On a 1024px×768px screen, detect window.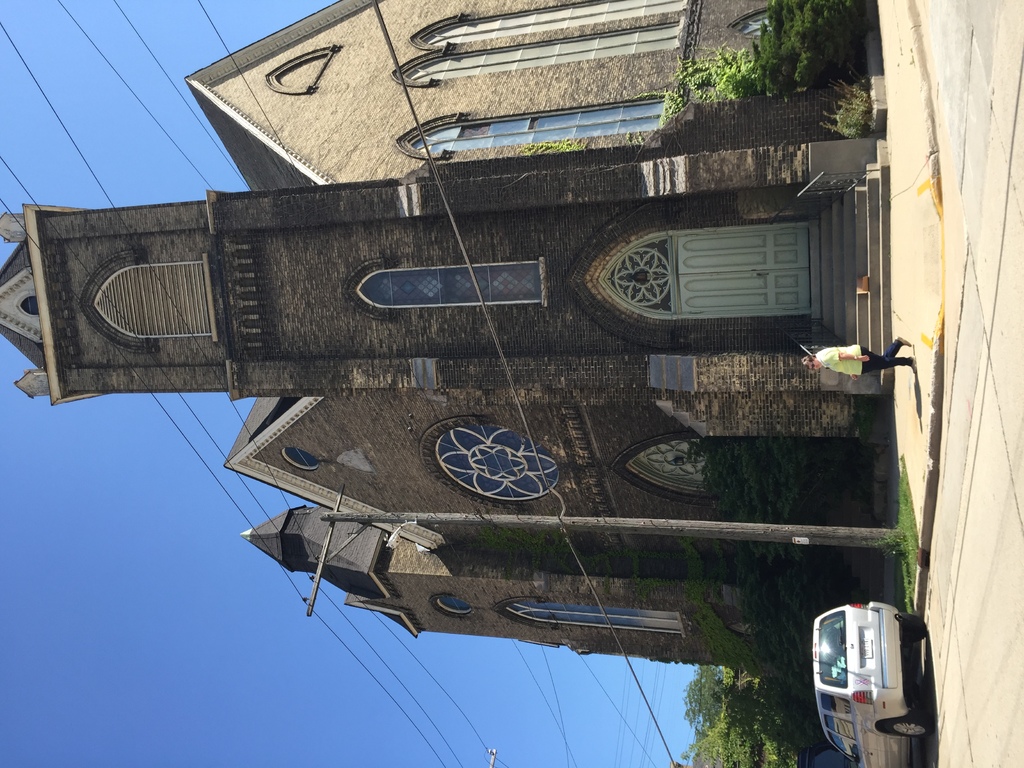
434, 596, 469, 617.
